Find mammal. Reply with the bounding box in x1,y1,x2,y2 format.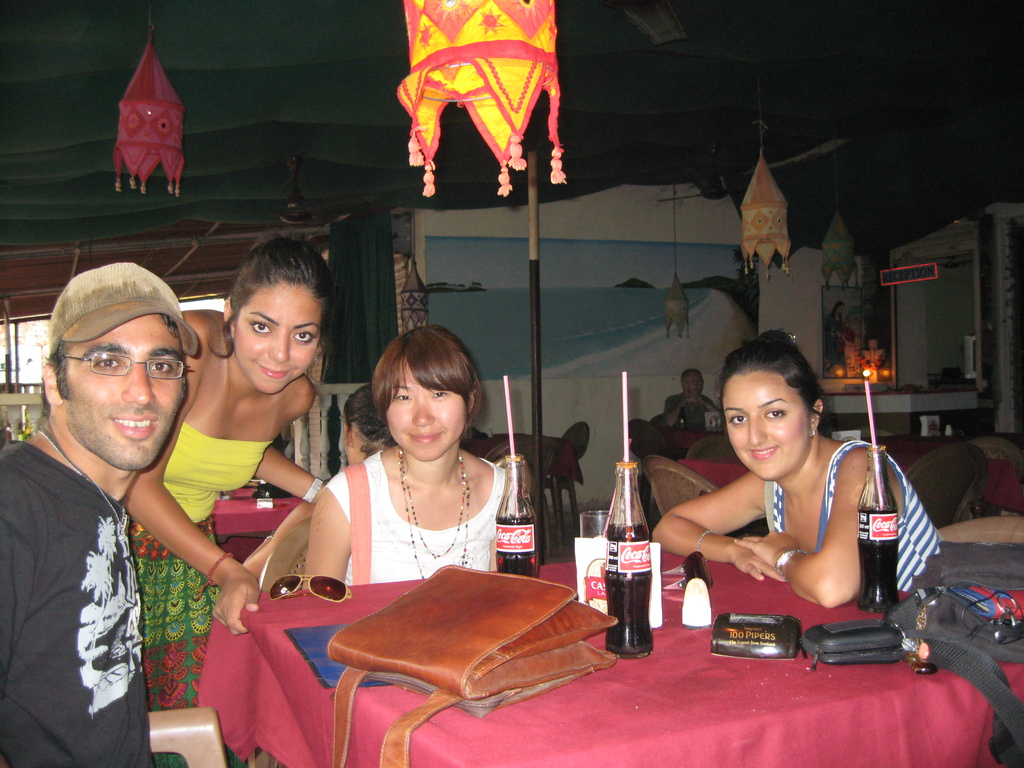
643,369,715,433.
